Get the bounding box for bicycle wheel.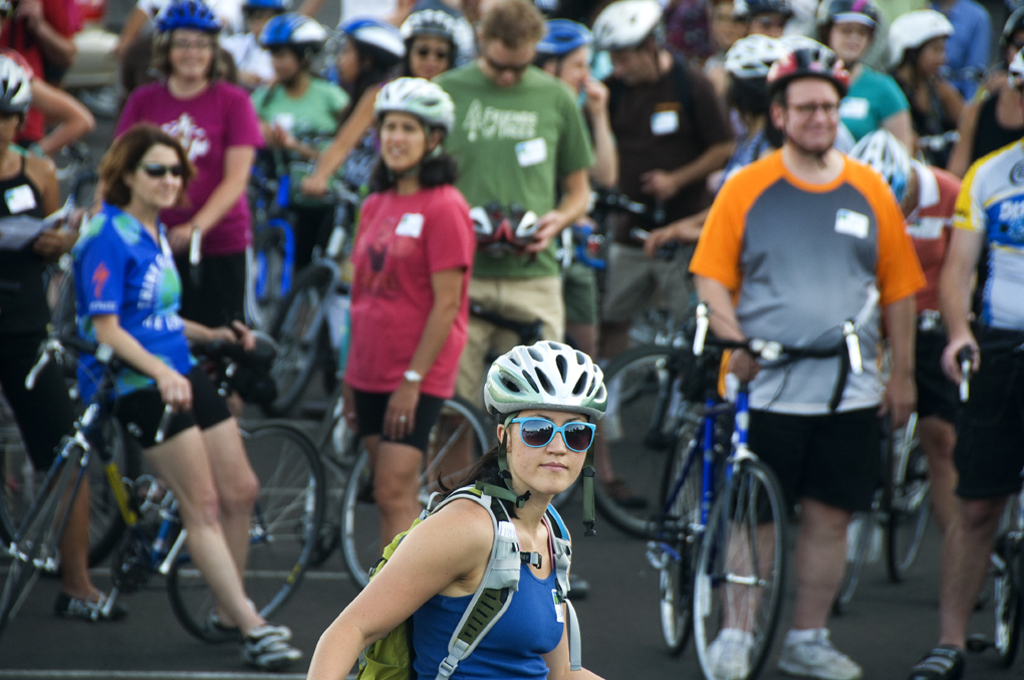
161, 419, 322, 643.
